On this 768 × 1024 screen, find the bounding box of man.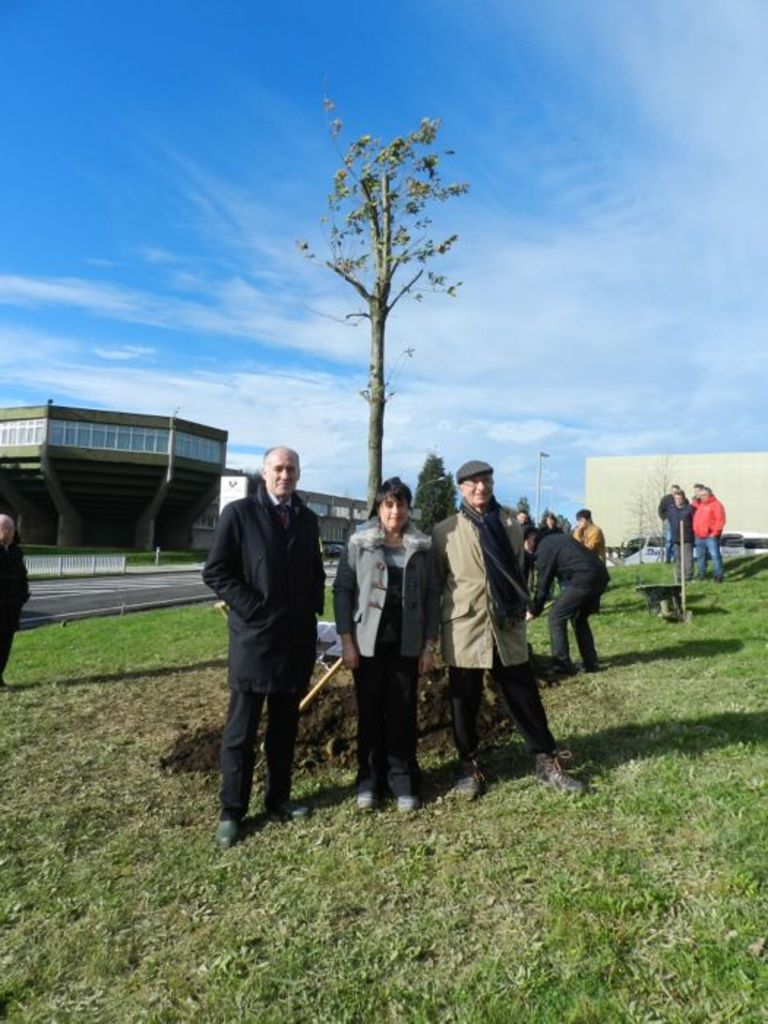
Bounding box: select_region(692, 484, 724, 582).
